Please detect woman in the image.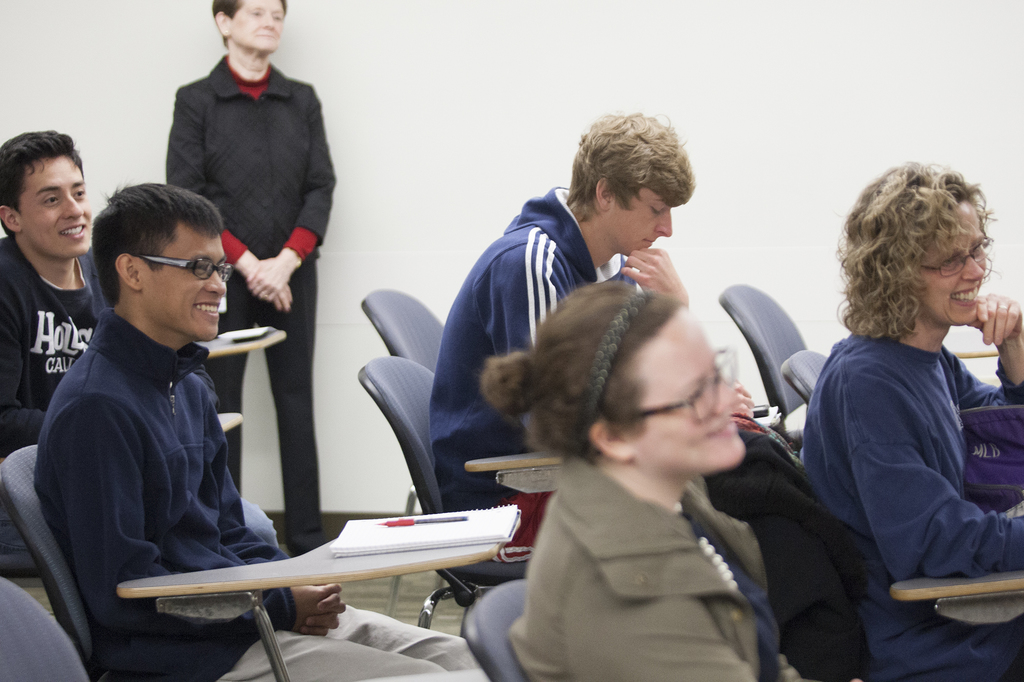
bbox(161, 0, 341, 556).
